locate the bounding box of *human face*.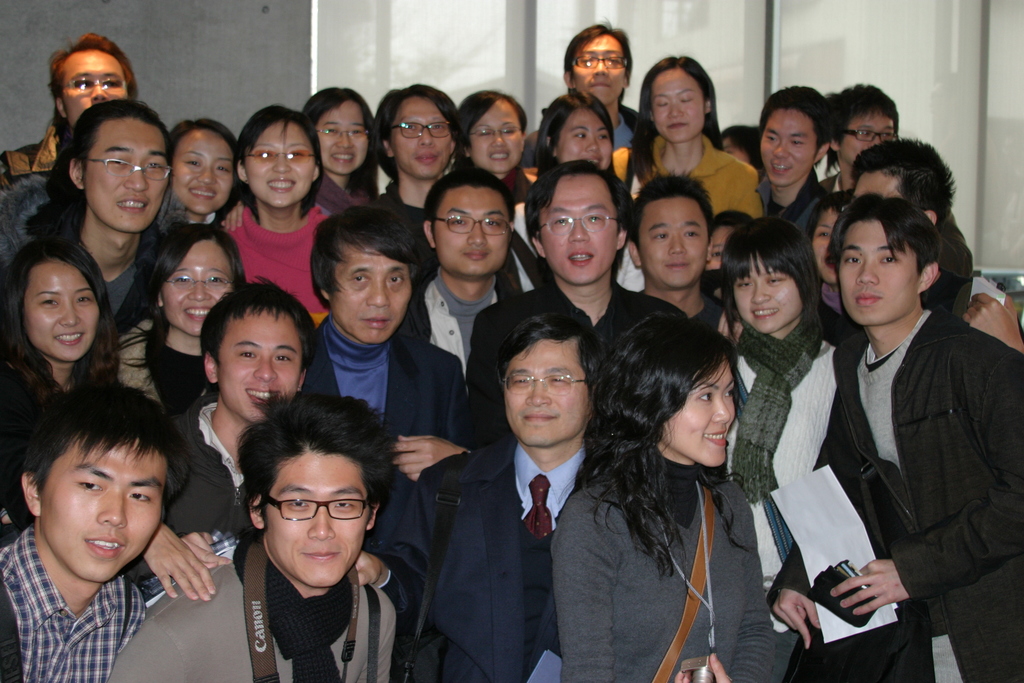
Bounding box: [467,98,521,173].
